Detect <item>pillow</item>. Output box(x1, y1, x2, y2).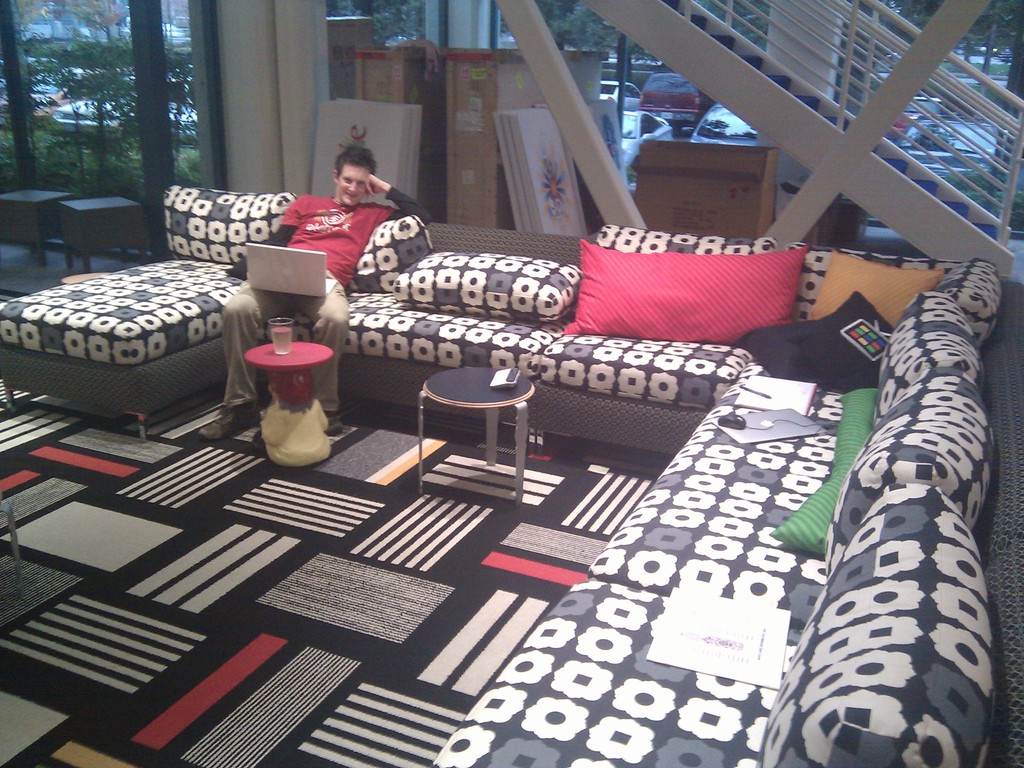
box(157, 188, 312, 264).
